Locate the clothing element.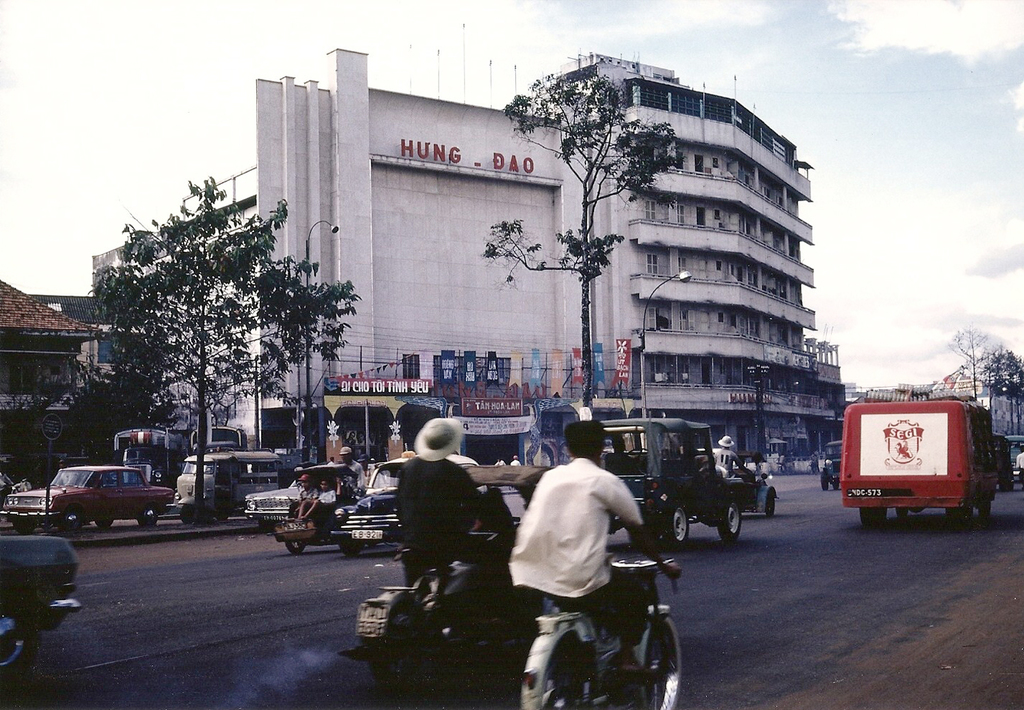
Element bbox: (714, 445, 743, 477).
